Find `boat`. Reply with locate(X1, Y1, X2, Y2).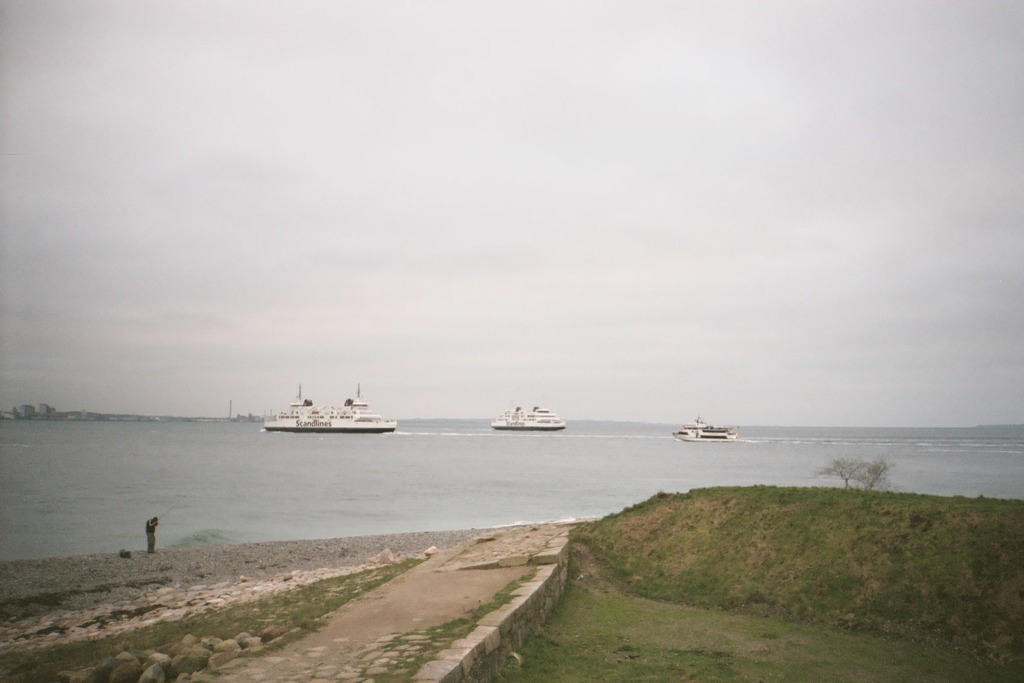
locate(485, 396, 570, 446).
